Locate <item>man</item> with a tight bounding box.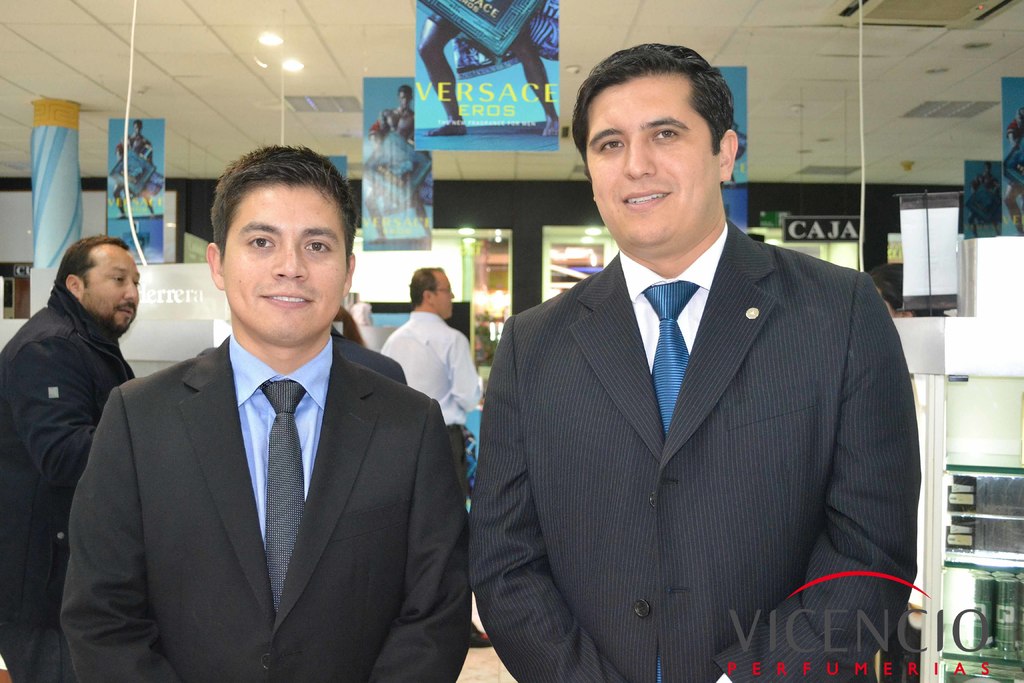
l=376, t=263, r=485, b=648.
